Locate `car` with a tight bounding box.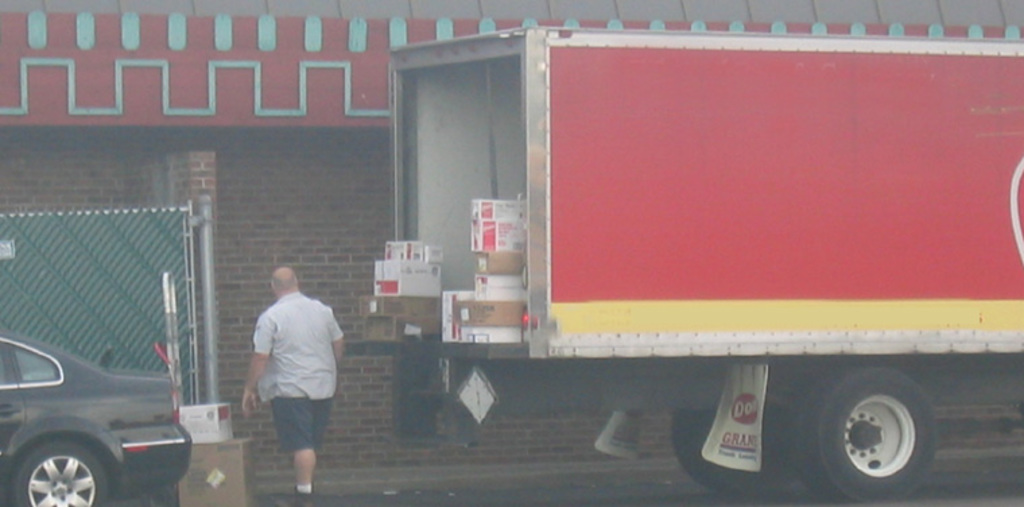
pyautogui.locateOnScreen(0, 316, 202, 502).
